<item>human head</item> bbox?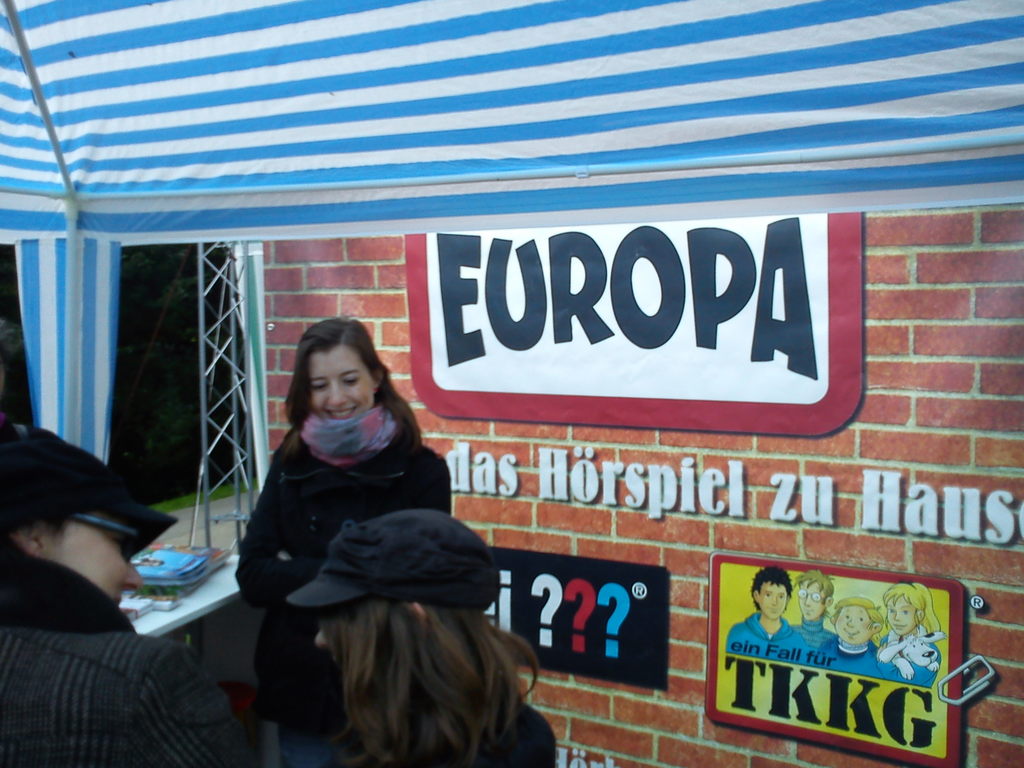
locate(754, 568, 788, 621)
